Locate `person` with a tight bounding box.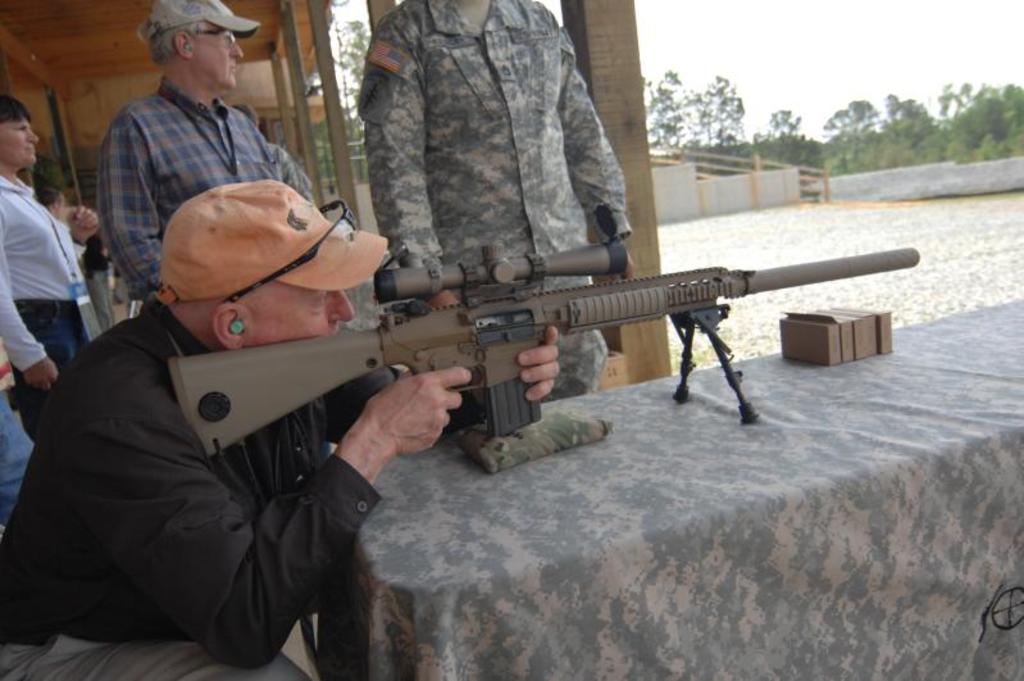
(x1=36, y1=185, x2=104, y2=259).
